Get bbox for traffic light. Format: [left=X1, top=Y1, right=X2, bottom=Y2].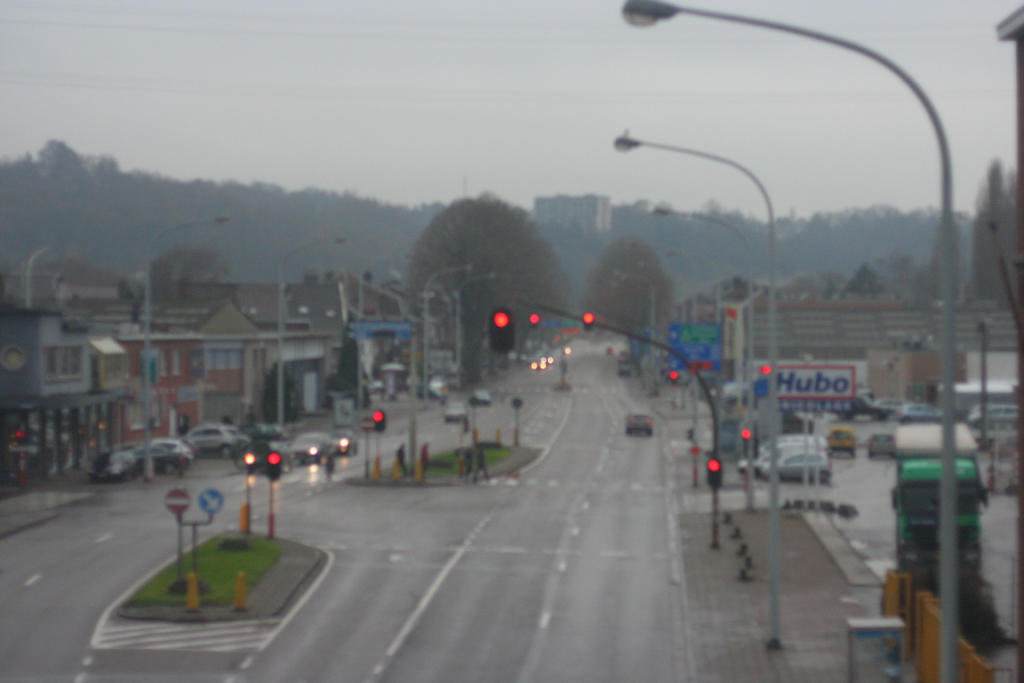
[left=374, top=411, right=386, bottom=431].
